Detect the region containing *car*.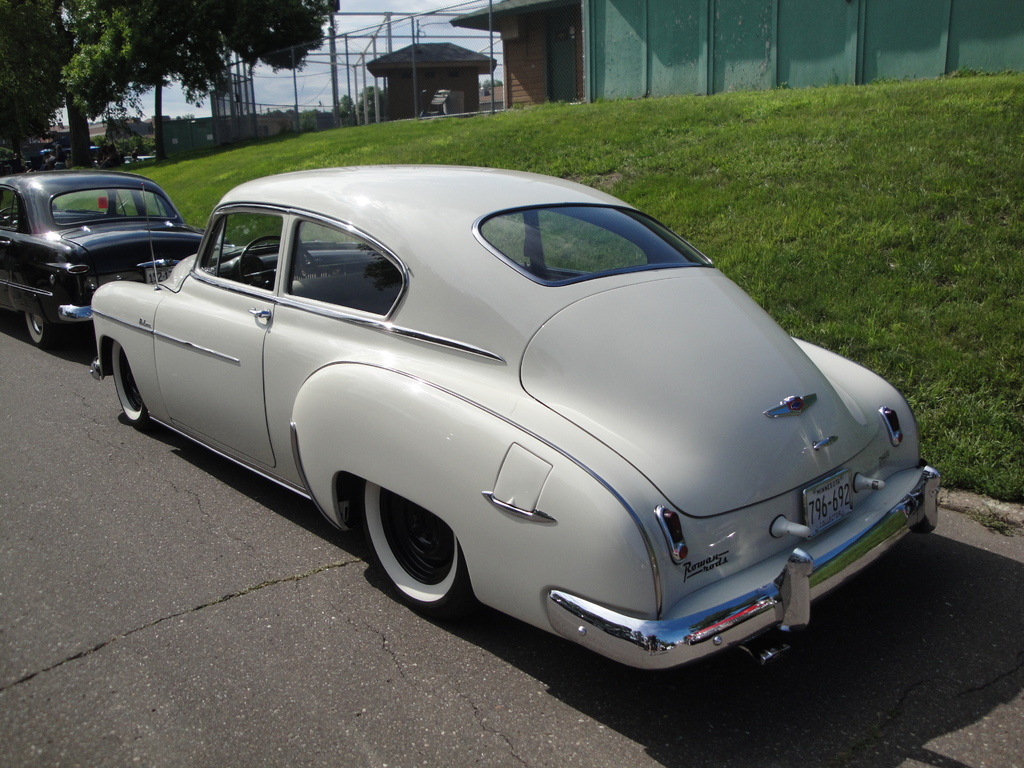
90,164,946,676.
